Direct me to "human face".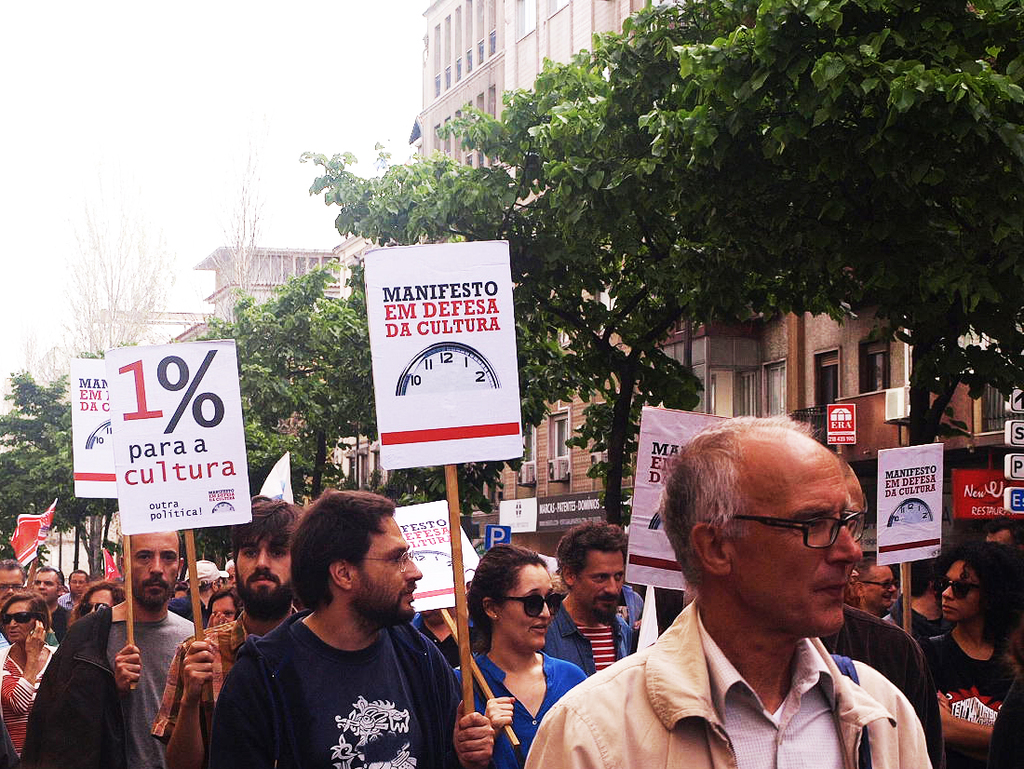
Direction: <bbox>498, 565, 552, 649</bbox>.
